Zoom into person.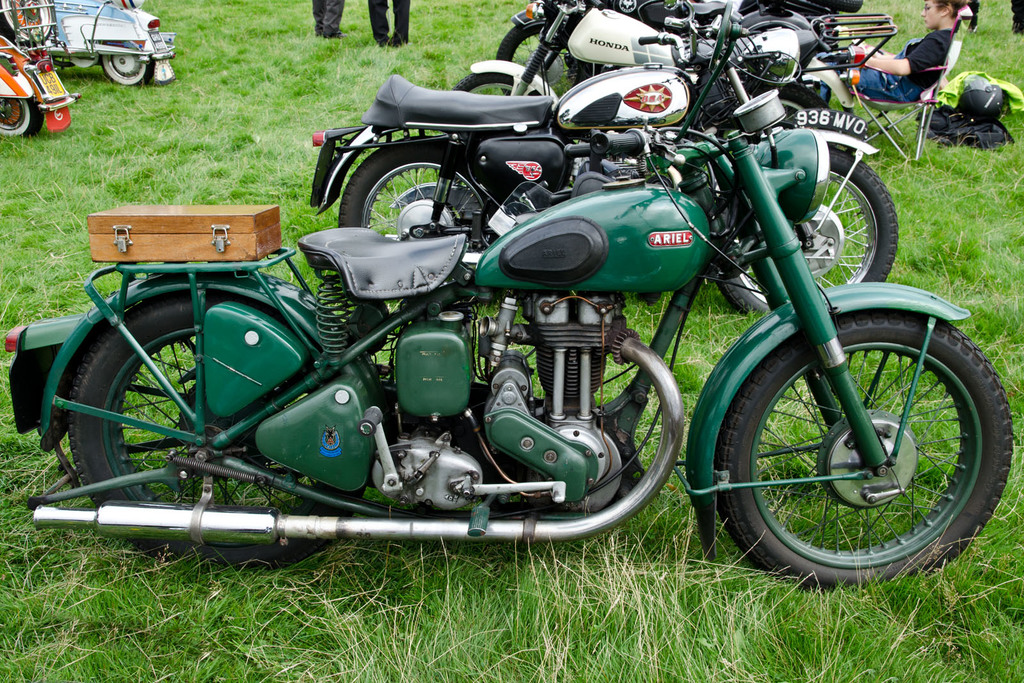
Zoom target: 364 0 413 52.
